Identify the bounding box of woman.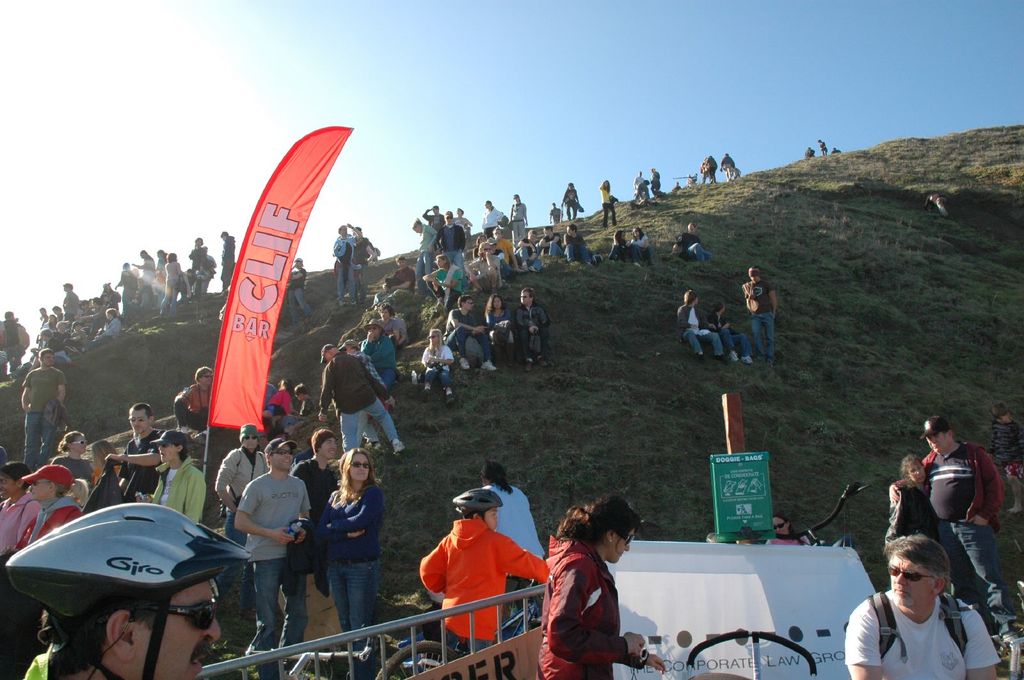
314,448,387,645.
